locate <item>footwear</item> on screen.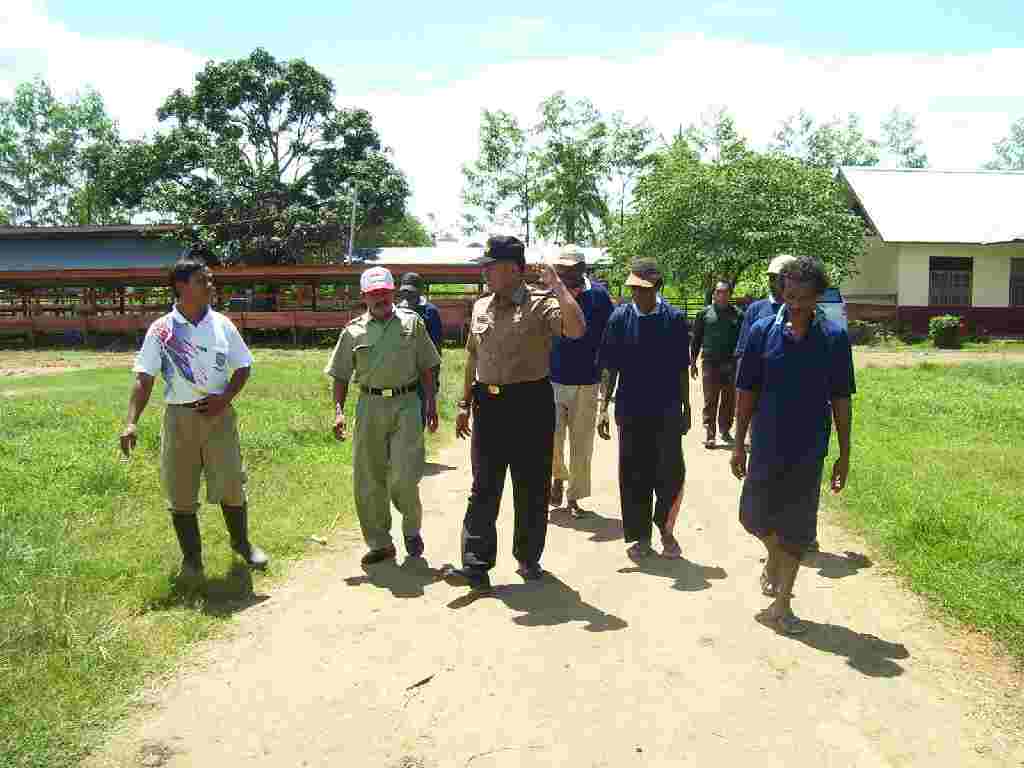
On screen at BBox(700, 427, 718, 452).
